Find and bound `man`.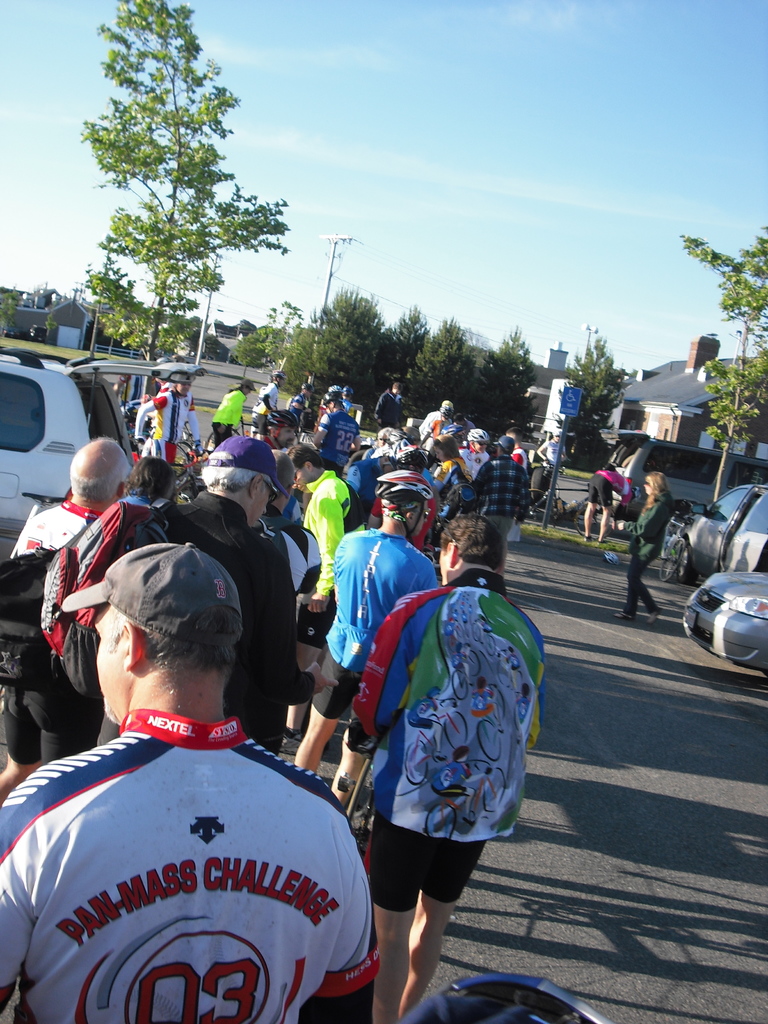
Bound: bbox(536, 429, 569, 490).
